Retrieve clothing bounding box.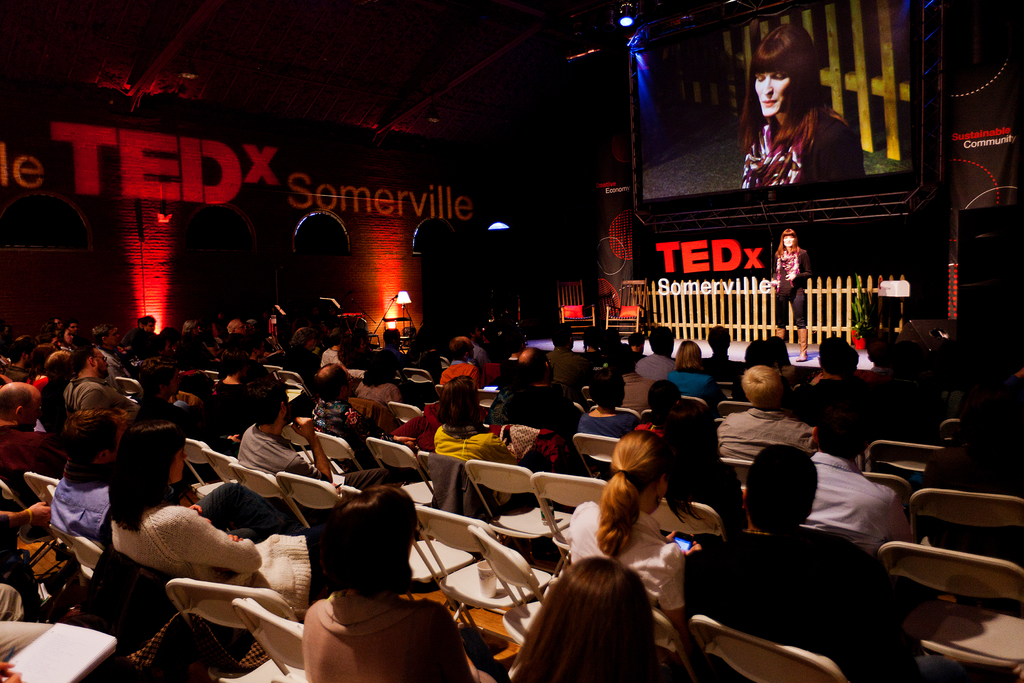
Bounding box: [x1=742, y1=104, x2=870, y2=187].
